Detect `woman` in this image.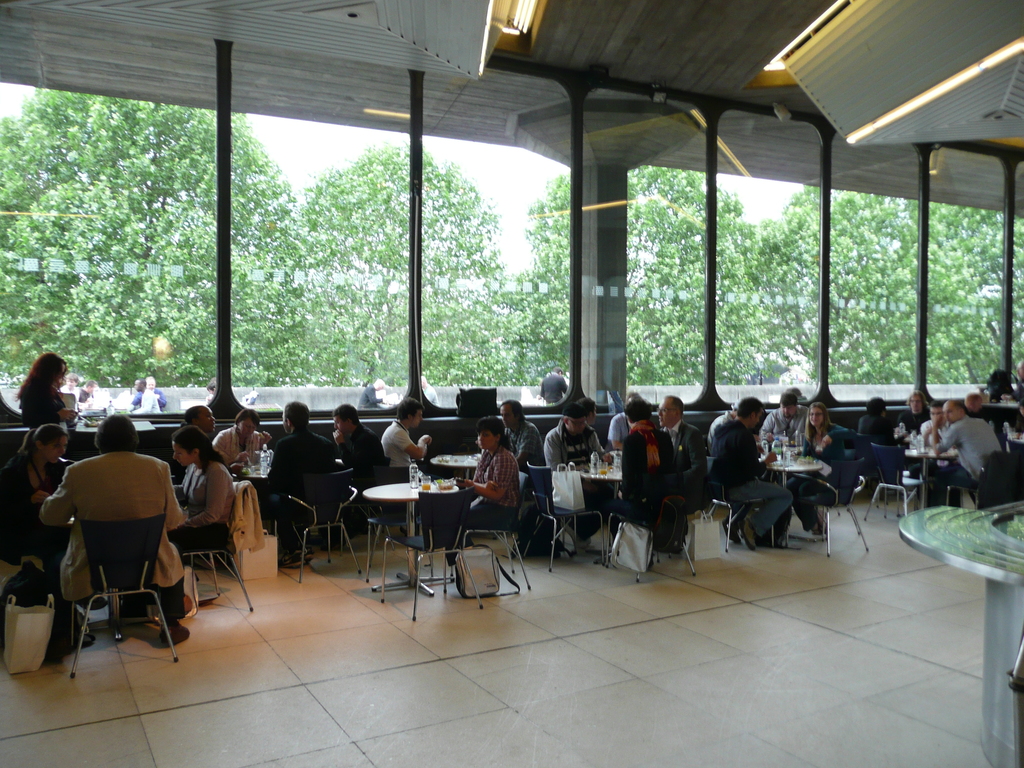
Detection: rect(0, 422, 83, 593).
